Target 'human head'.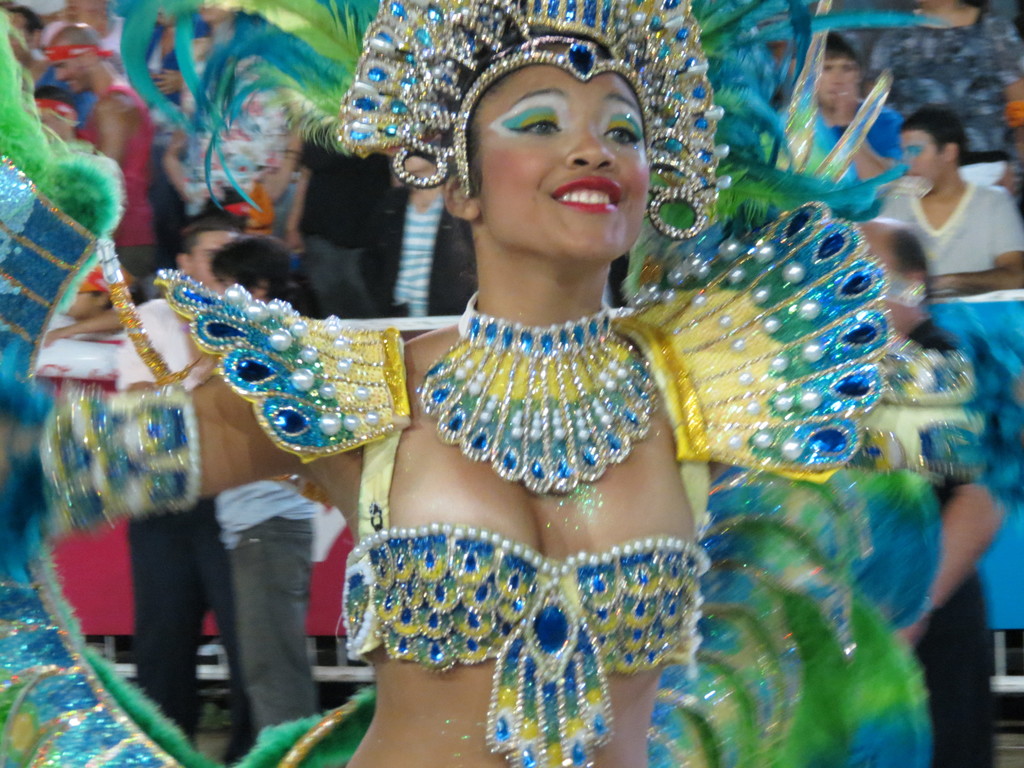
Target region: x1=42 y1=22 x2=106 y2=94.
